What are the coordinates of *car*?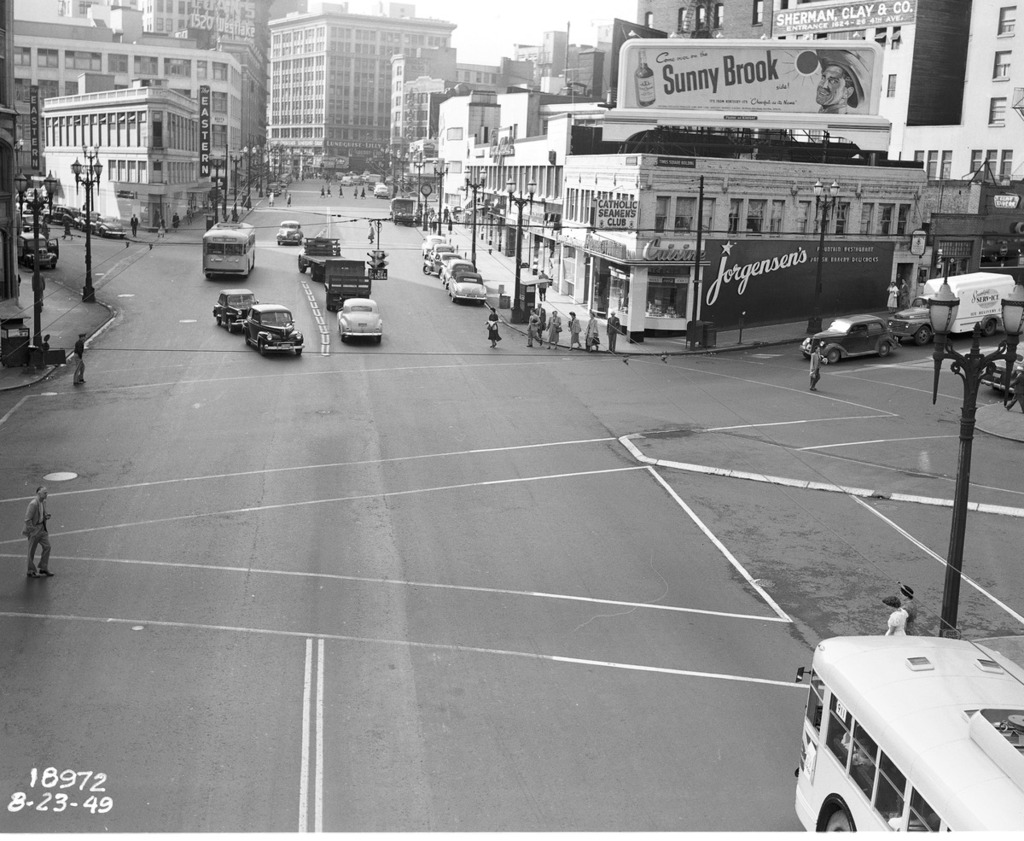
BBox(800, 311, 893, 362).
